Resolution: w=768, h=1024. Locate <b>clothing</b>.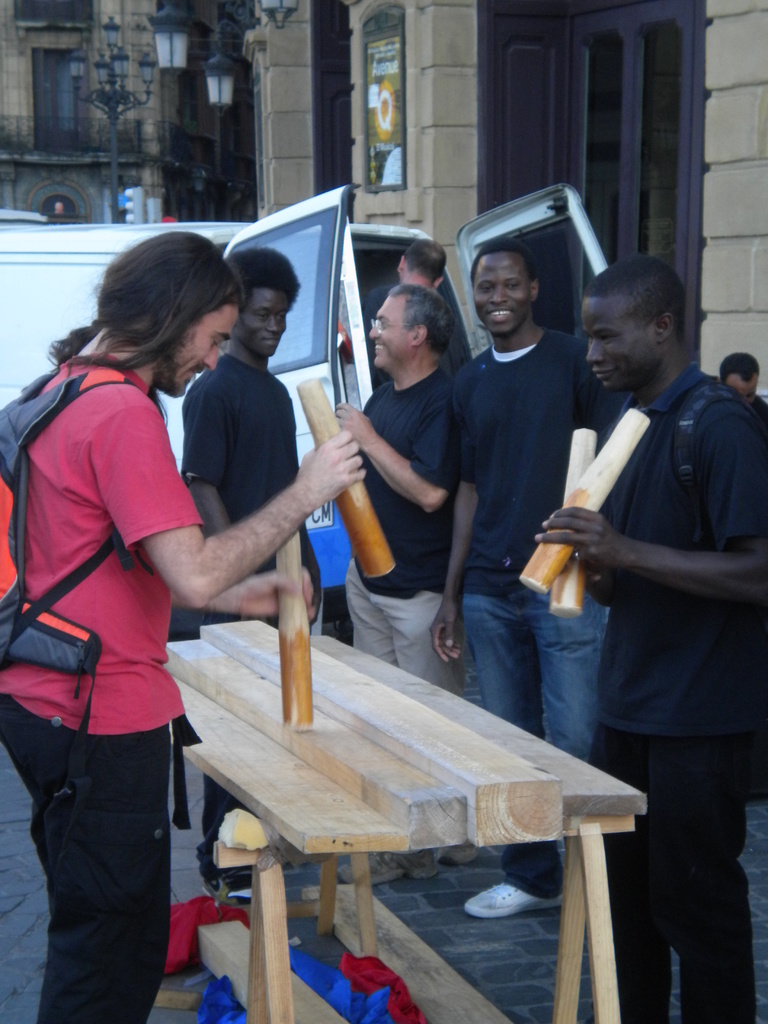
box(452, 316, 599, 588).
